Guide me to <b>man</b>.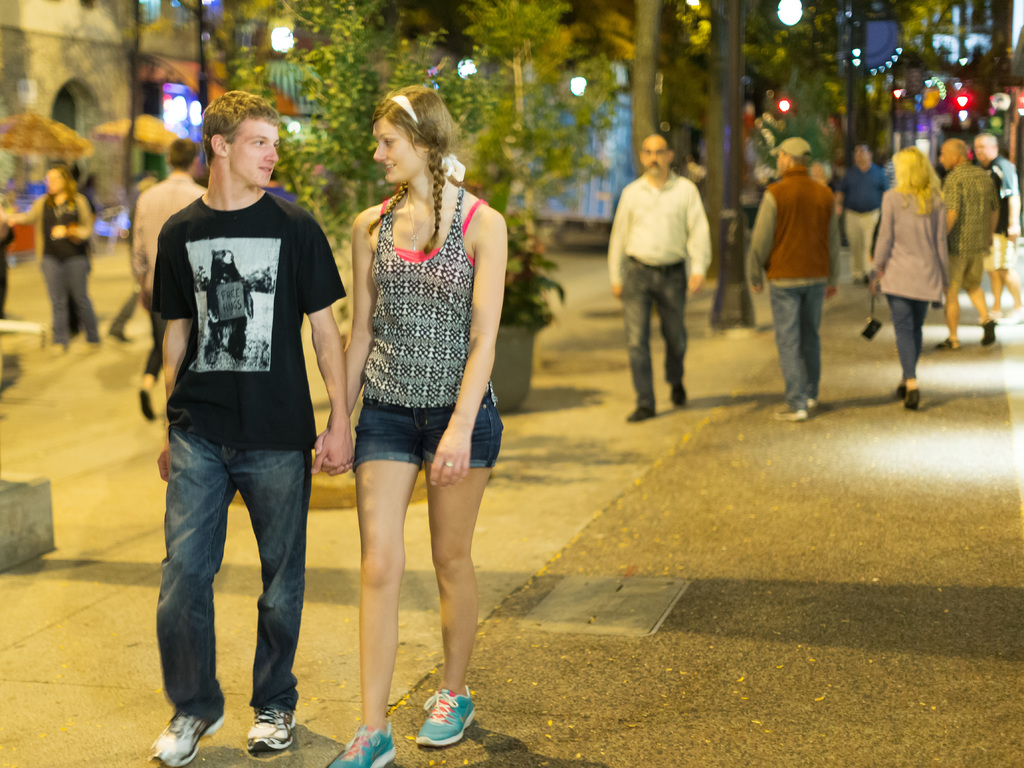
Guidance: region(938, 135, 999, 352).
